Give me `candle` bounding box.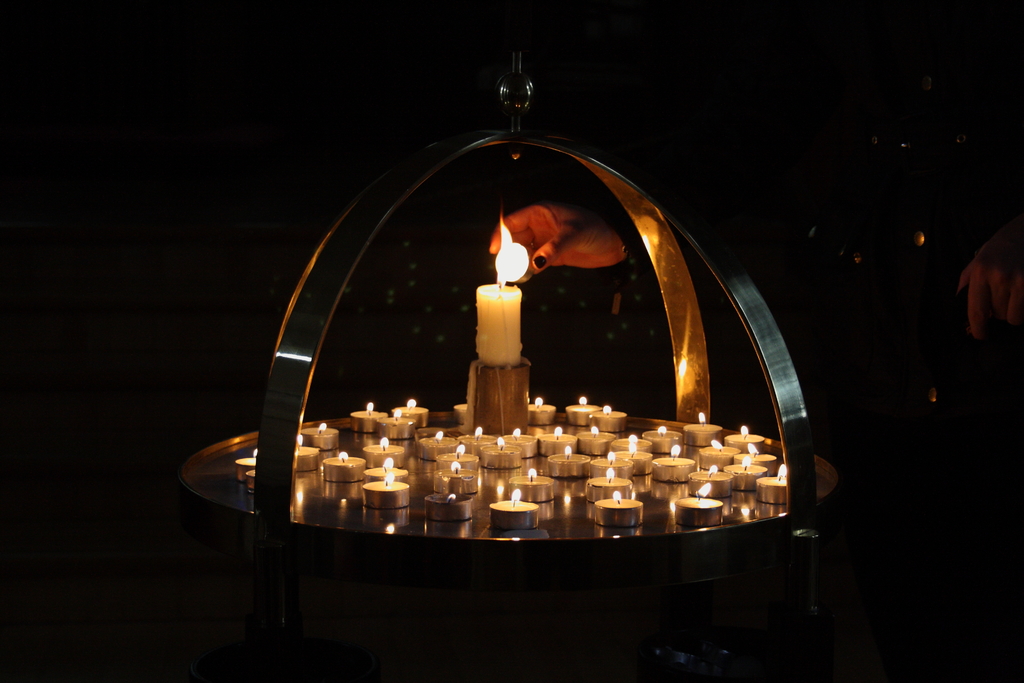
[x1=362, y1=435, x2=403, y2=468].
